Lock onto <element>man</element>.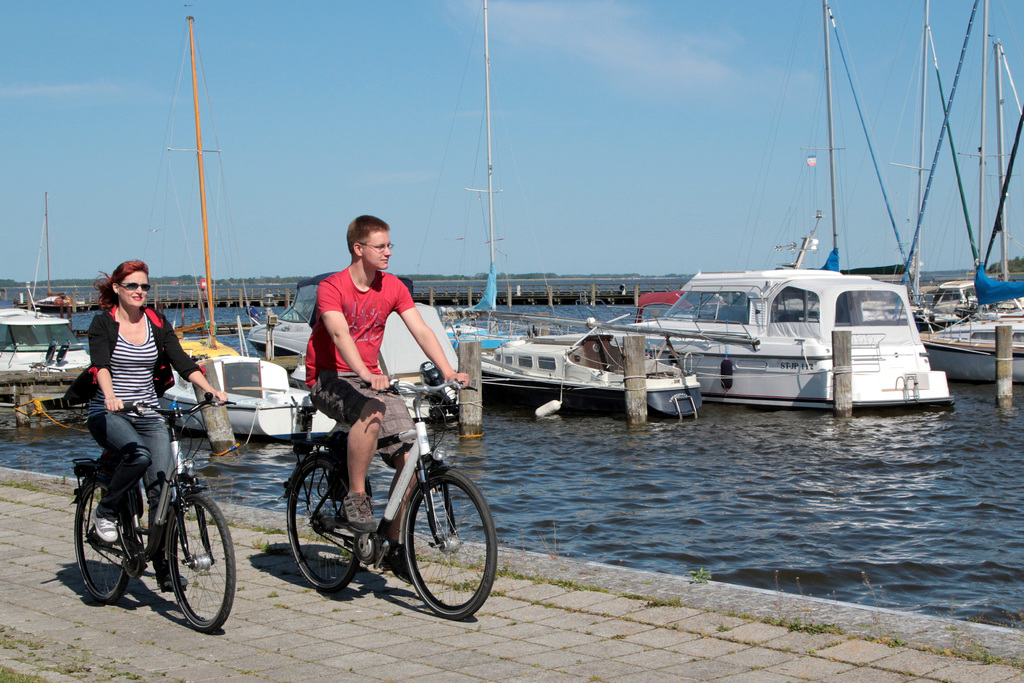
Locked: bbox=(305, 210, 468, 564).
